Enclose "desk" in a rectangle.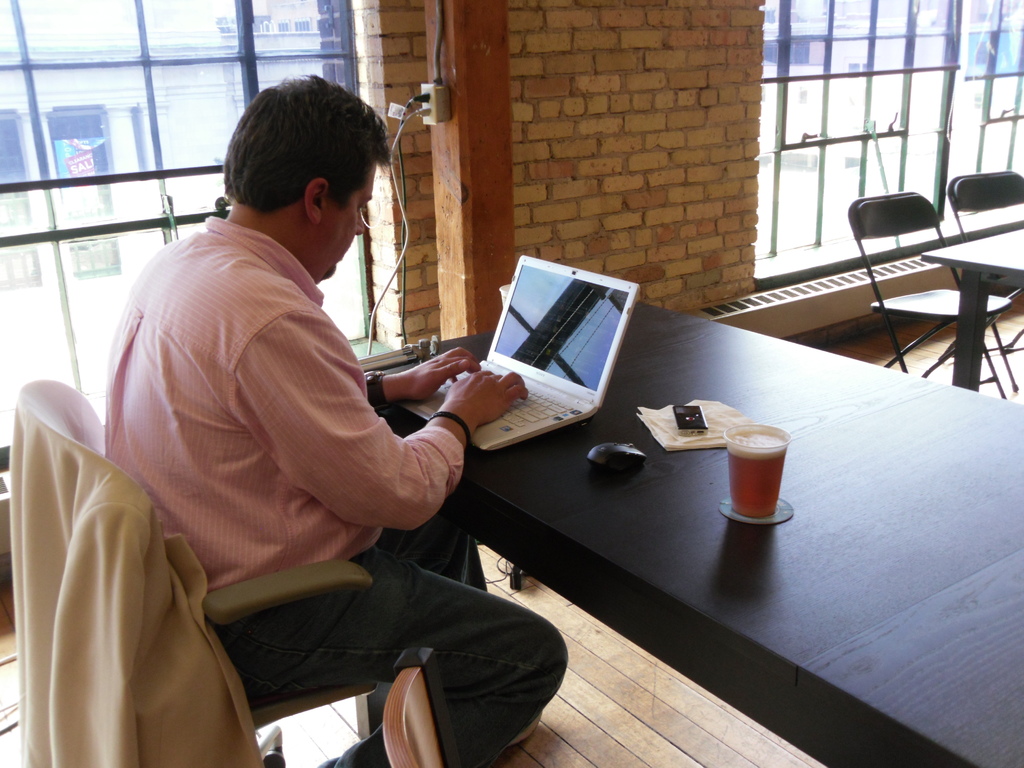
384/301/1020/764.
